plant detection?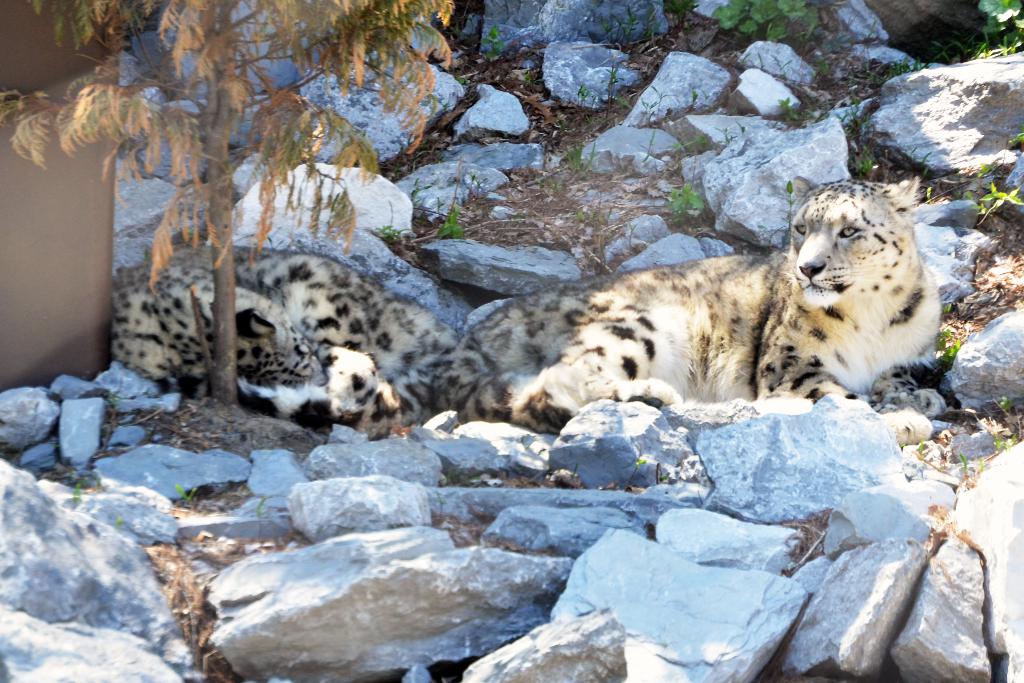
pyautogui.locateOnScreen(481, 28, 504, 54)
